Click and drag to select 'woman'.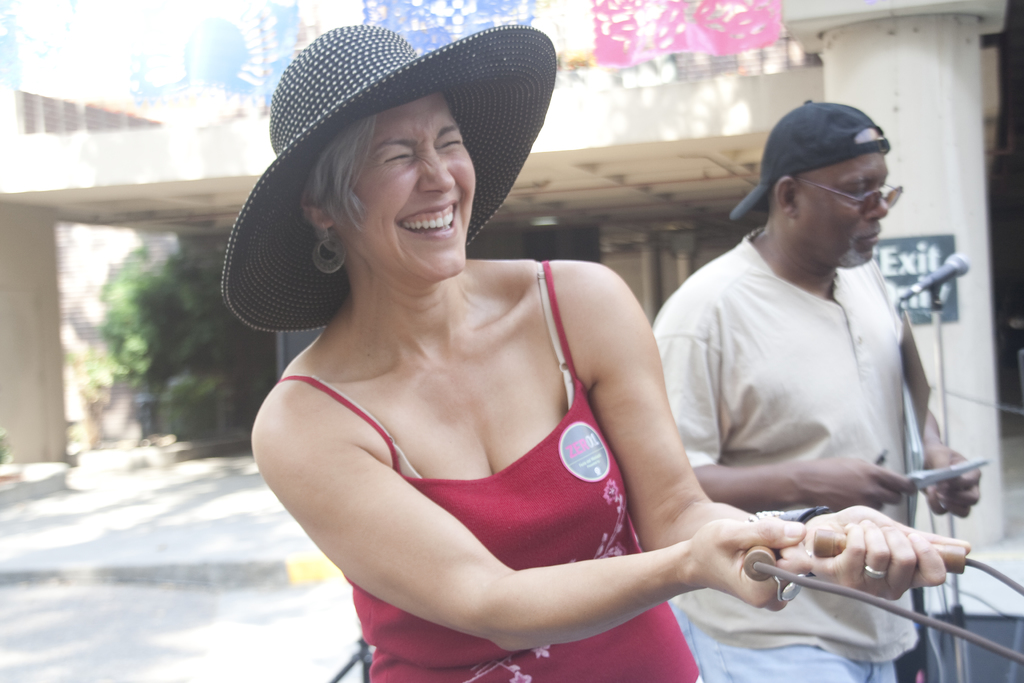
Selection: [x1=244, y1=15, x2=960, y2=682].
